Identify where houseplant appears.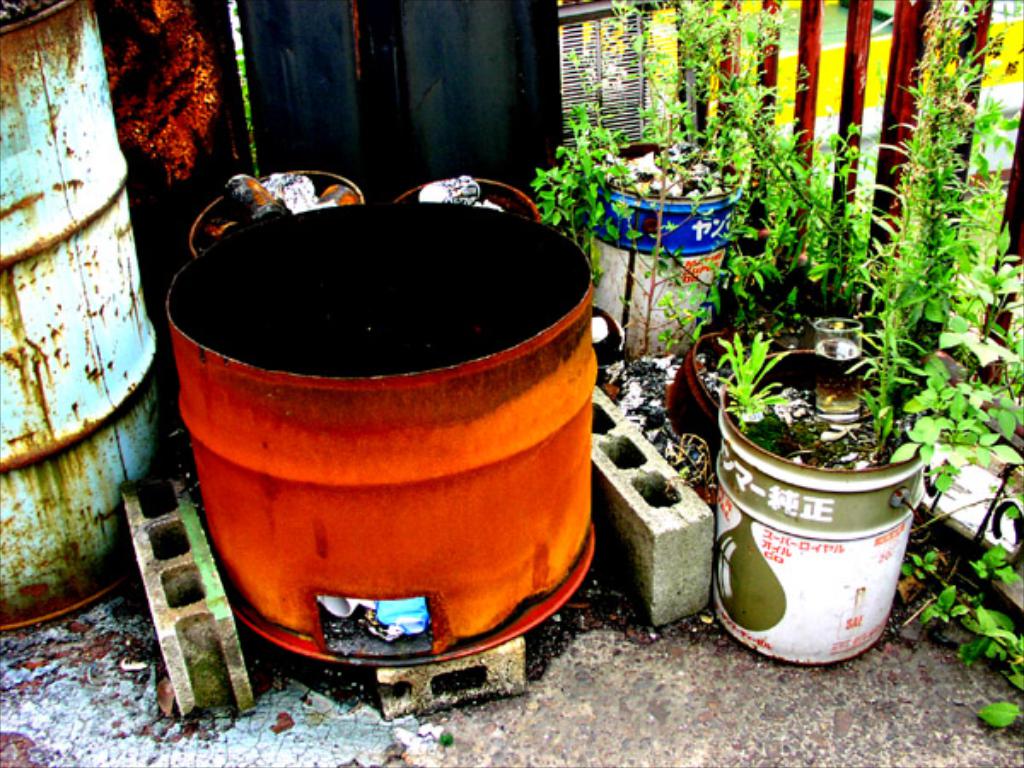
Appears at 707,319,932,674.
